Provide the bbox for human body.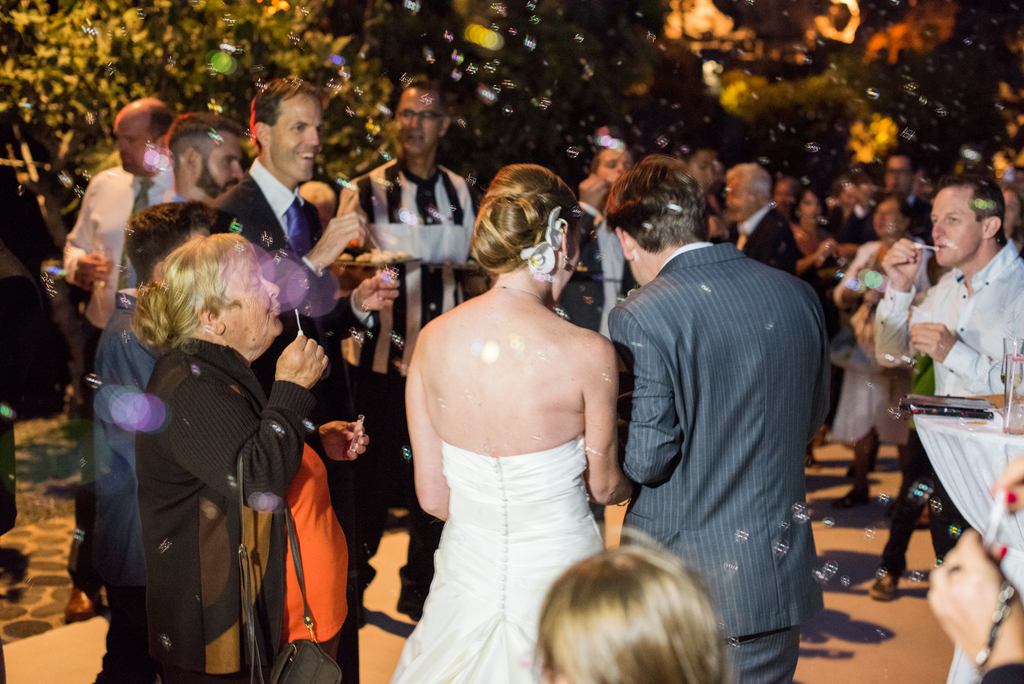
crop(387, 149, 628, 678).
